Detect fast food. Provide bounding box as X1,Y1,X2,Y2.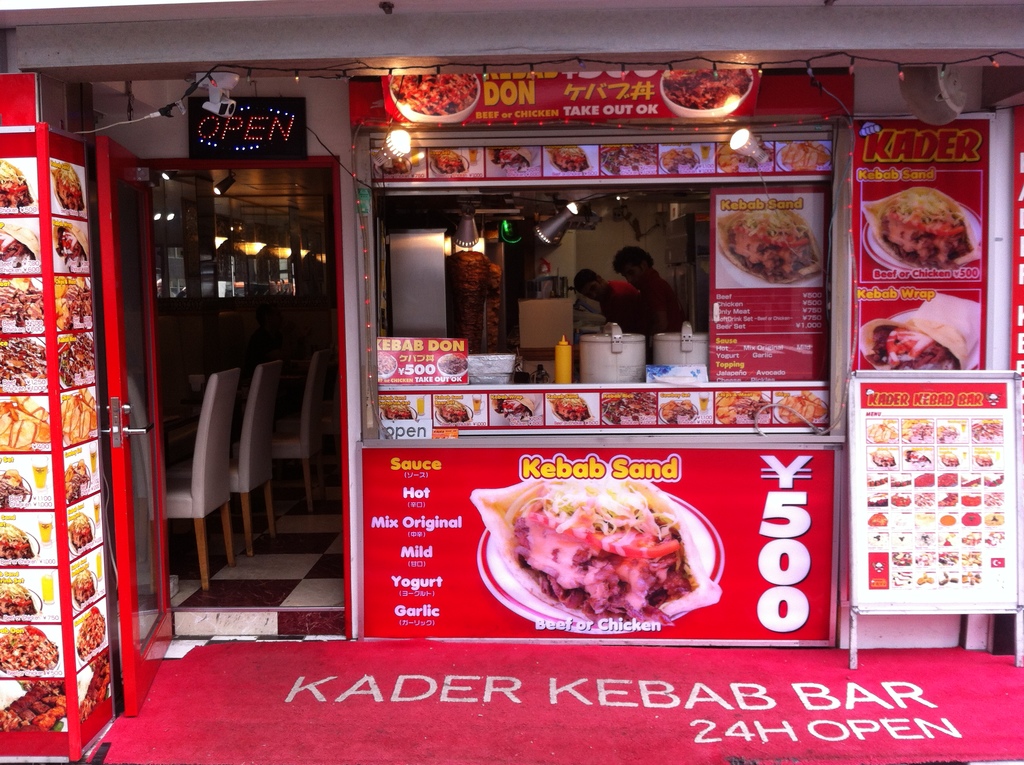
869,298,988,375.
